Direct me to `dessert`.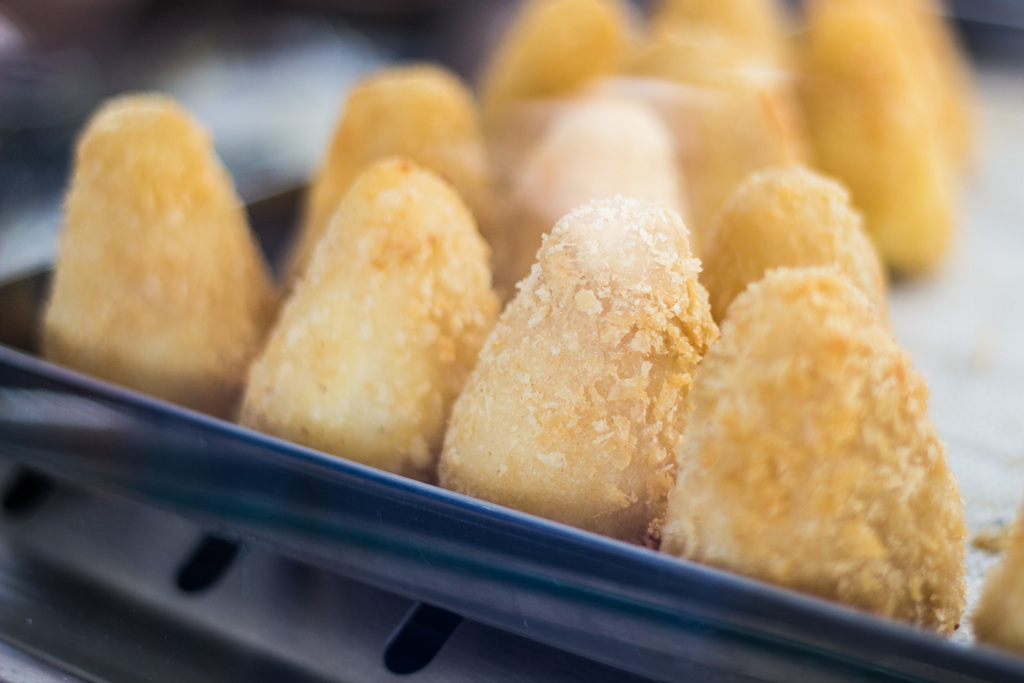
Direction: Rect(645, 53, 790, 201).
